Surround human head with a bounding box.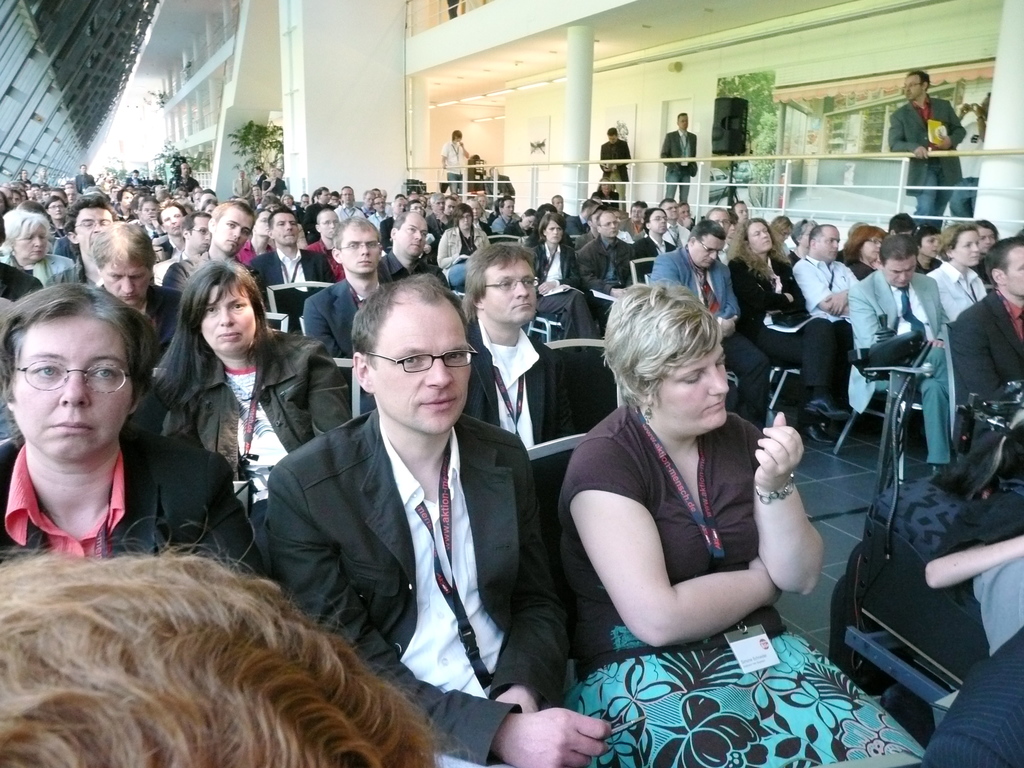
box=[848, 226, 888, 259].
